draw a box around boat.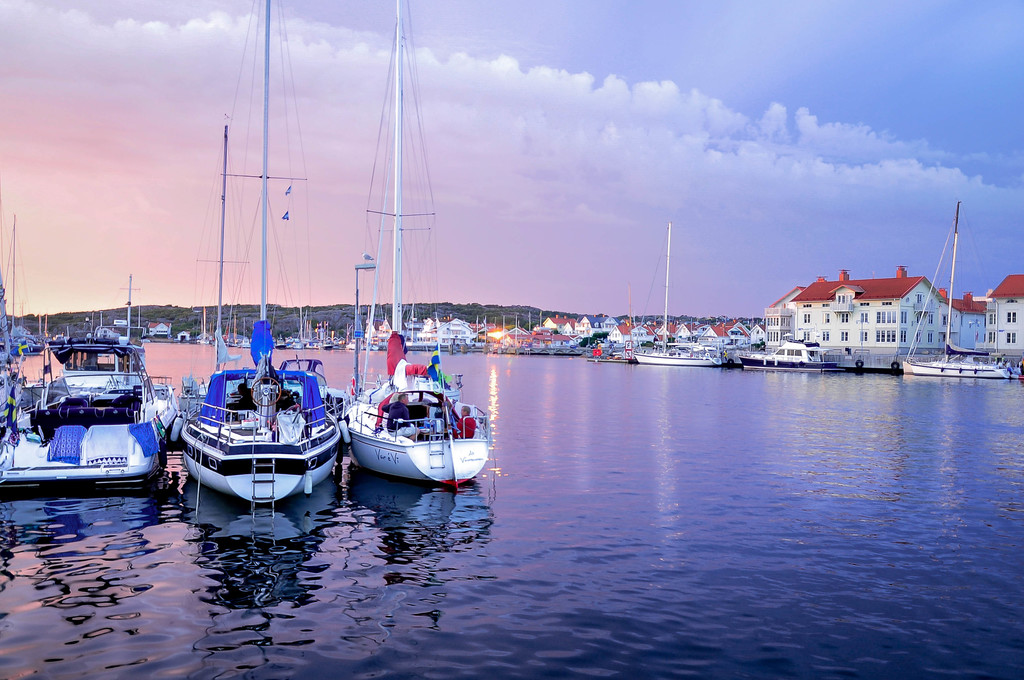
select_region(715, 341, 750, 363).
